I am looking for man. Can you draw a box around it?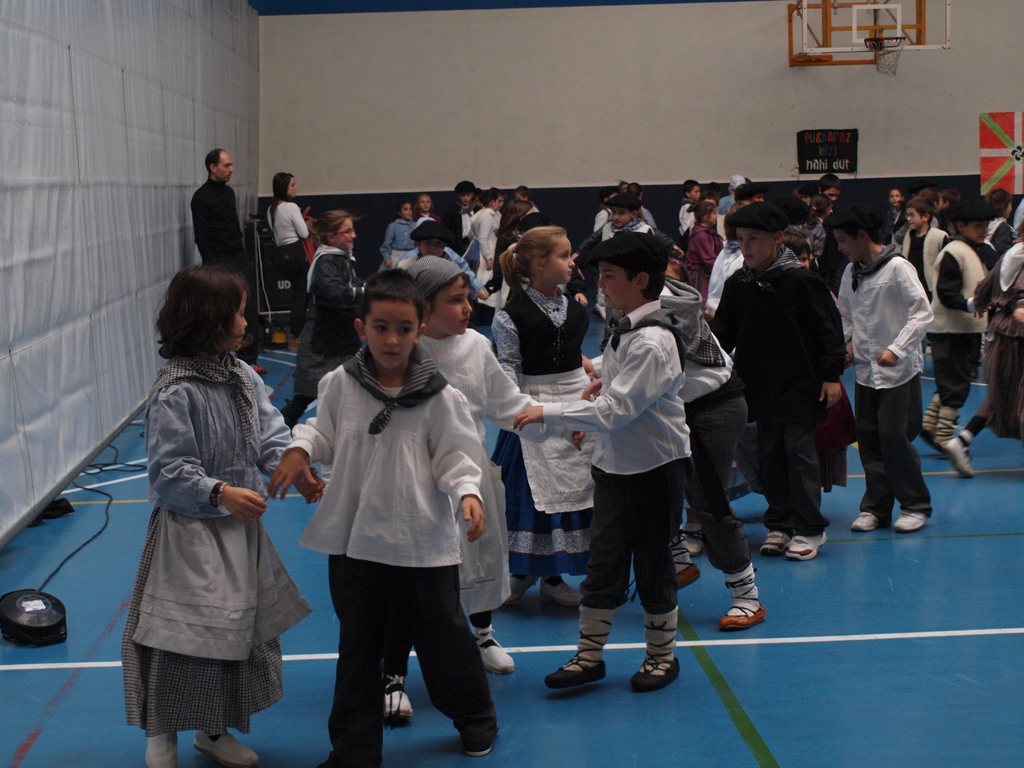
Sure, the bounding box is 190, 141, 273, 379.
